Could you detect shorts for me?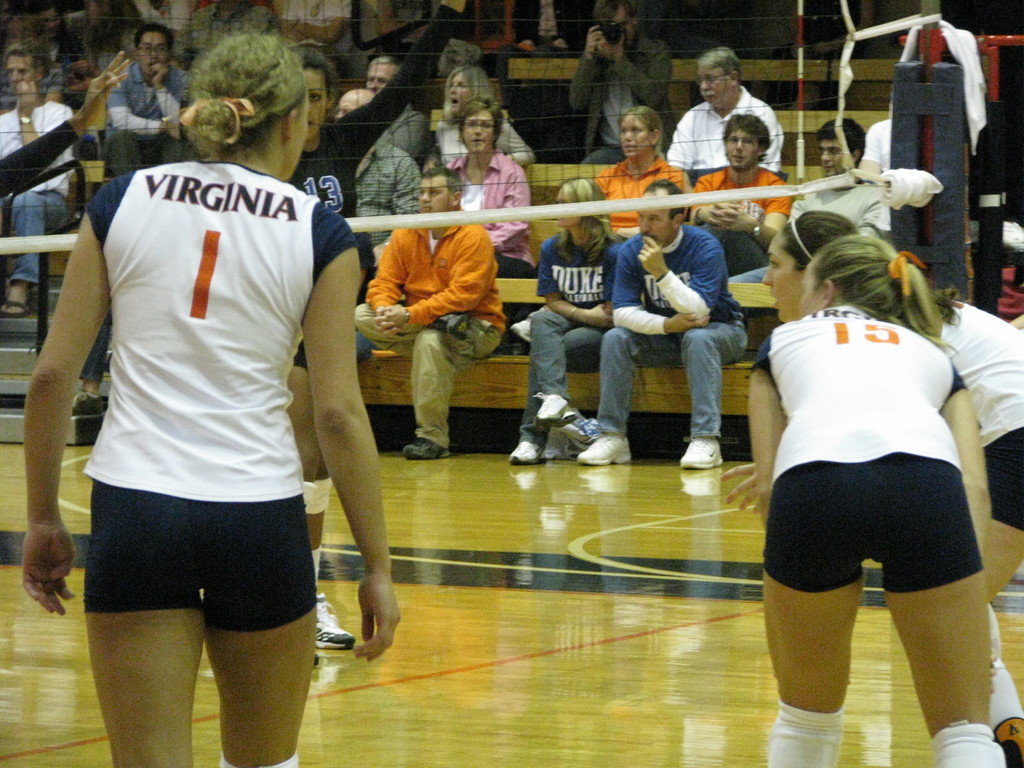
Detection result: bbox=[294, 345, 307, 367].
